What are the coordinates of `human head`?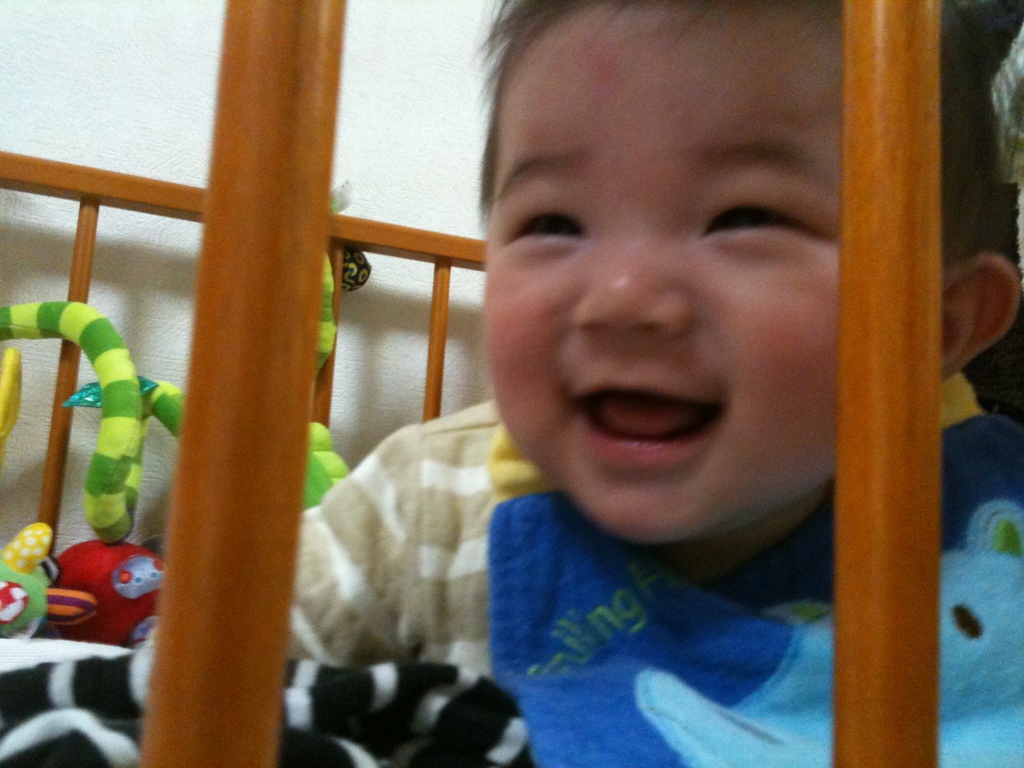
(left=479, top=8, right=1023, bottom=538).
